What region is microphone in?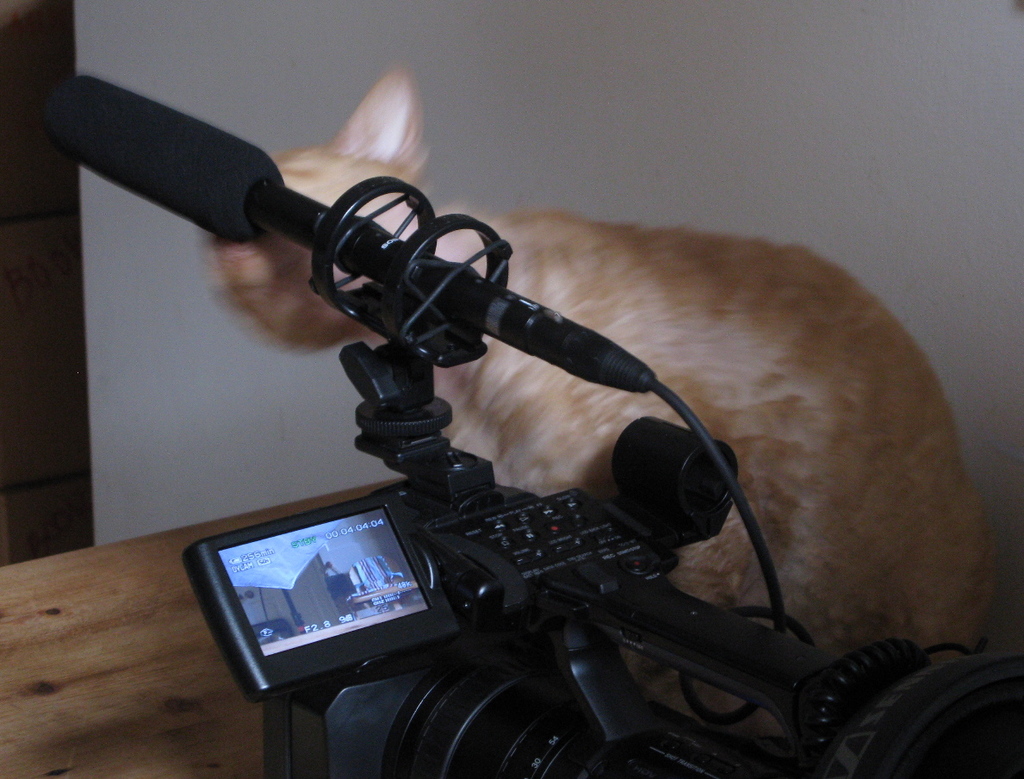
BBox(32, 69, 299, 241).
